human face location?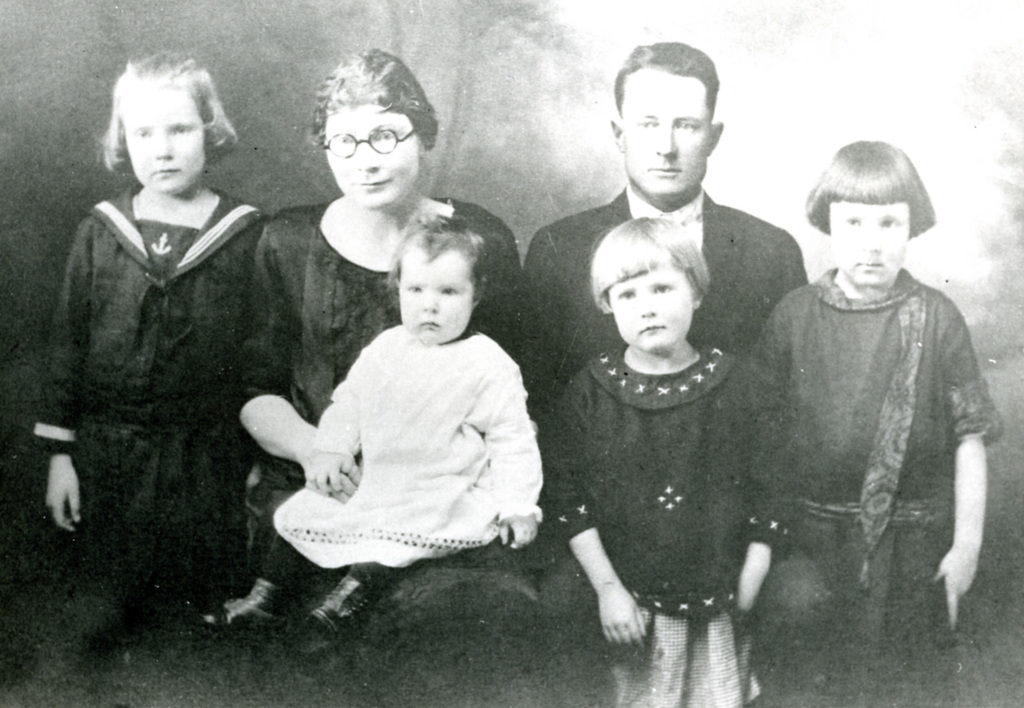
region(614, 262, 694, 351)
